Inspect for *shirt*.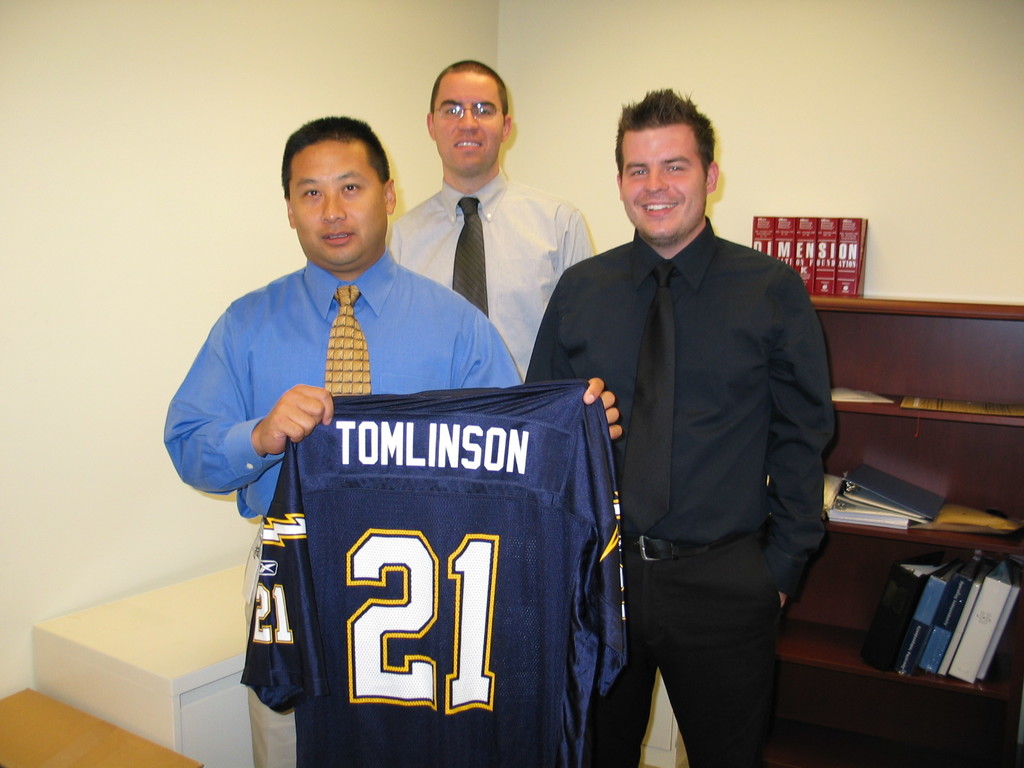
Inspection: locate(388, 166, 597, 380).
